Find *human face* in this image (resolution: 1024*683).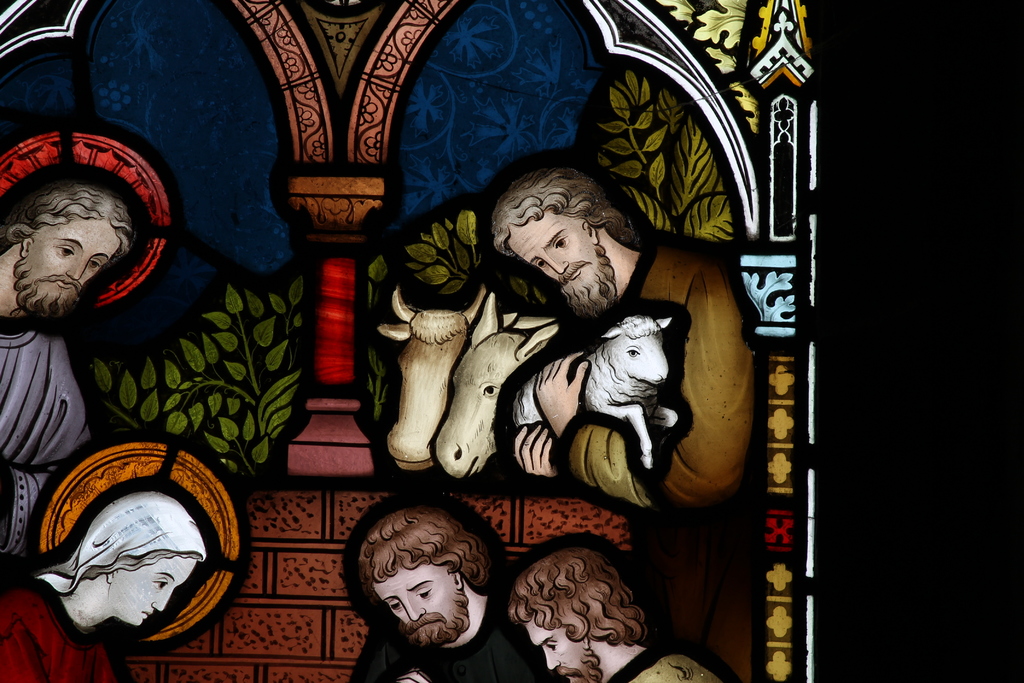
525/627/593/676.
